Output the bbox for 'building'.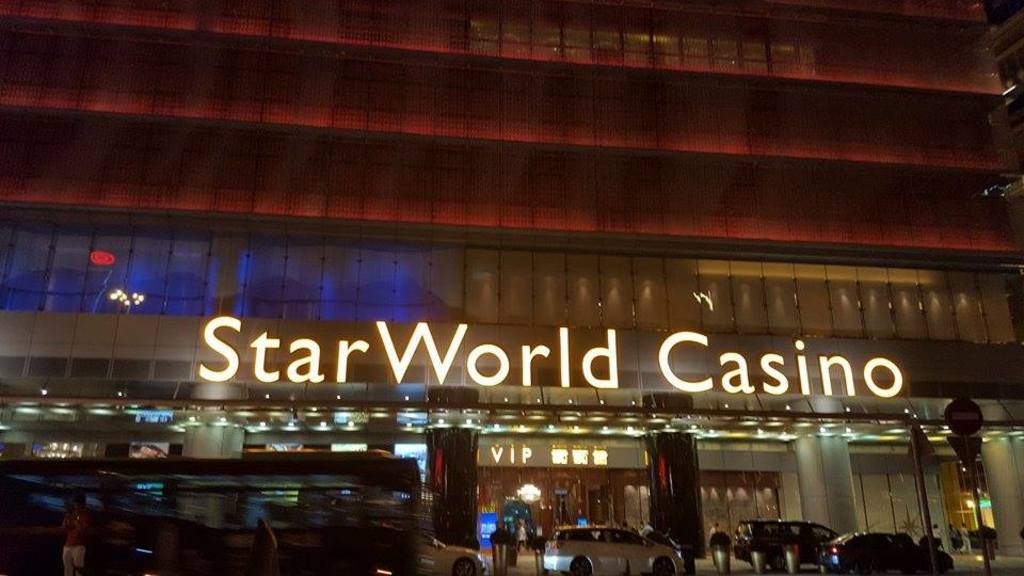
(x1=0, y1=0, x2=1023, y2=575).
